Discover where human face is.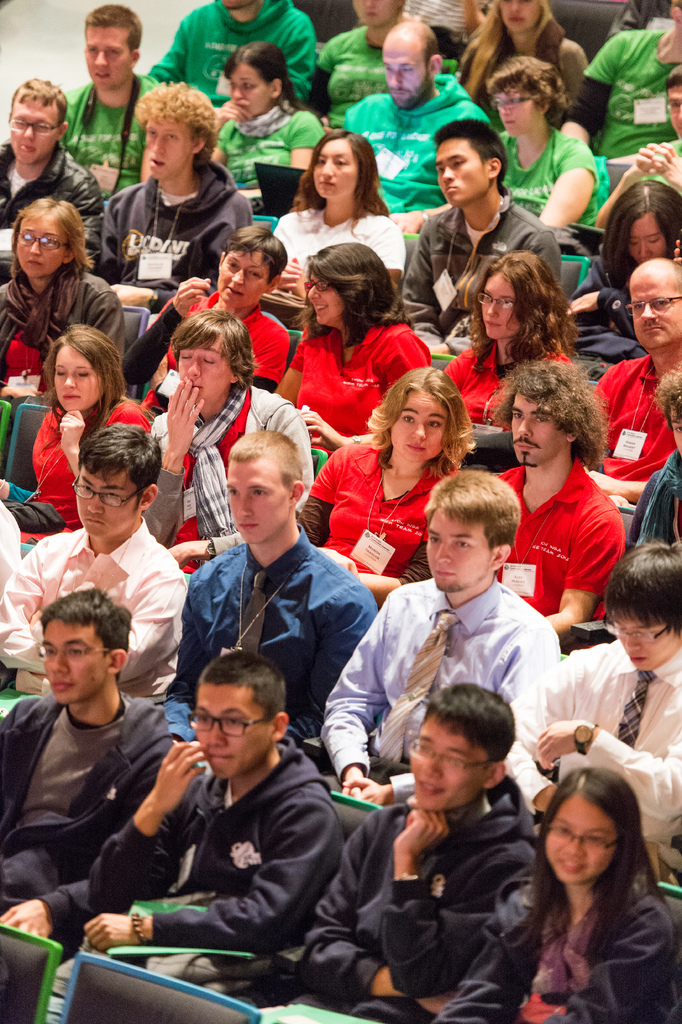
Discovered at bbox(494, 73, 542, 136).
